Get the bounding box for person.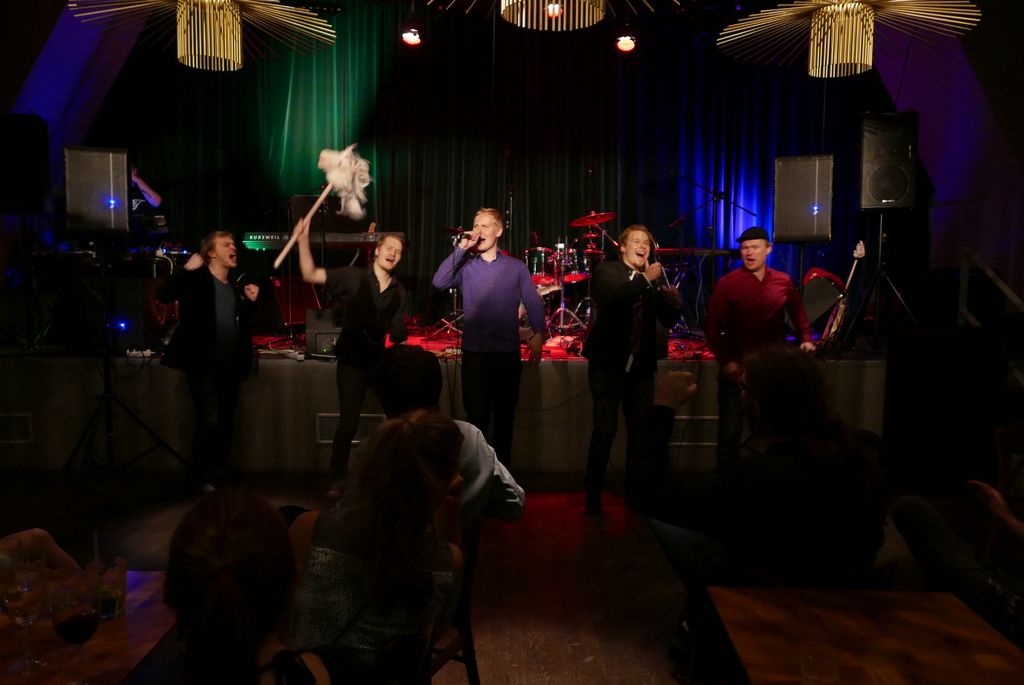
select_region(289, 215, 408, 493).
